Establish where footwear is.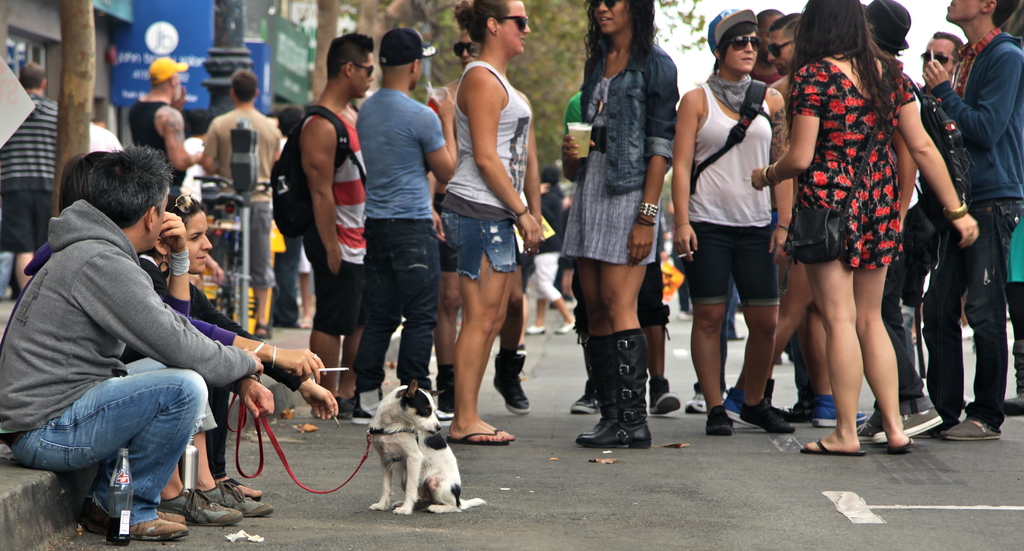
Established at l=942, t=413, r=1002, b=441.
